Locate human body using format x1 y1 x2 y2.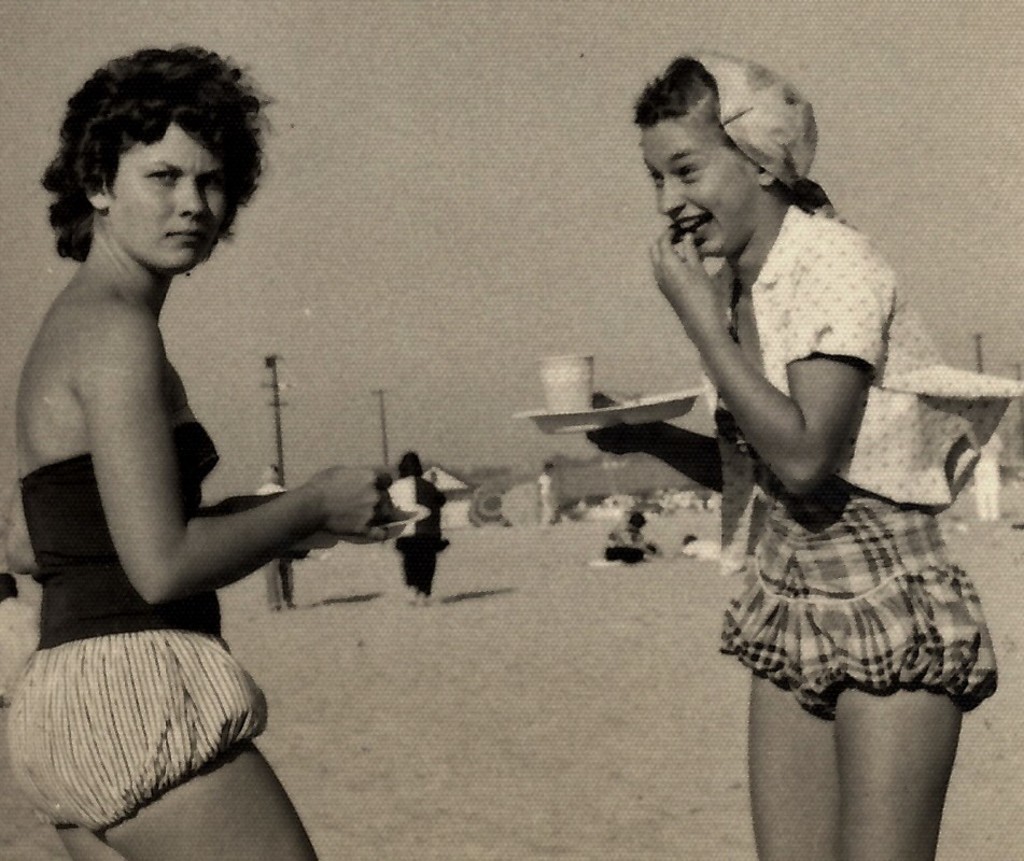
2 273 404 860.
